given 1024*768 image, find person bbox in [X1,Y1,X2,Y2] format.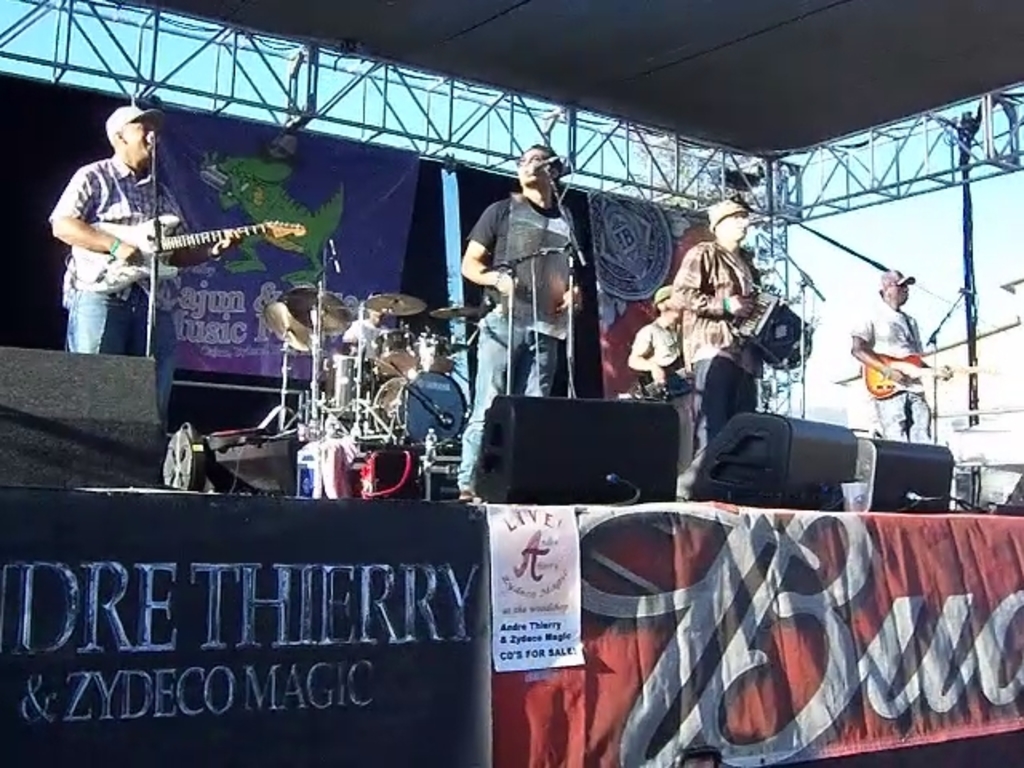
[848,269,952,445].
